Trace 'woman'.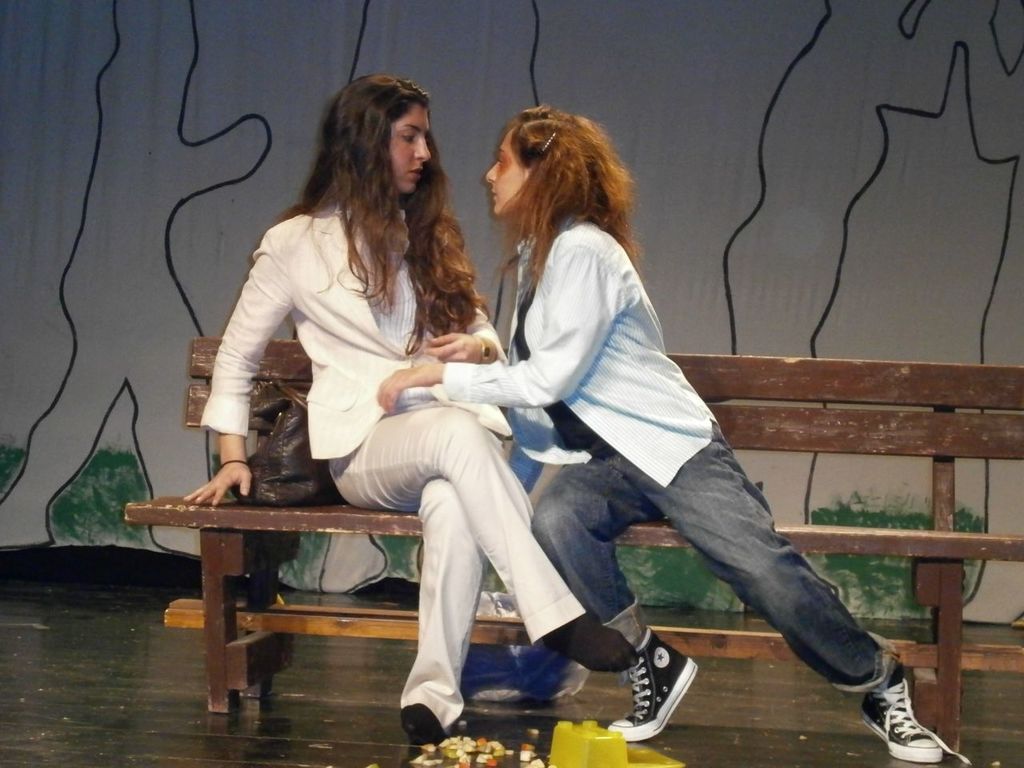
Traced to Rect(182, 62, 629, 756).
